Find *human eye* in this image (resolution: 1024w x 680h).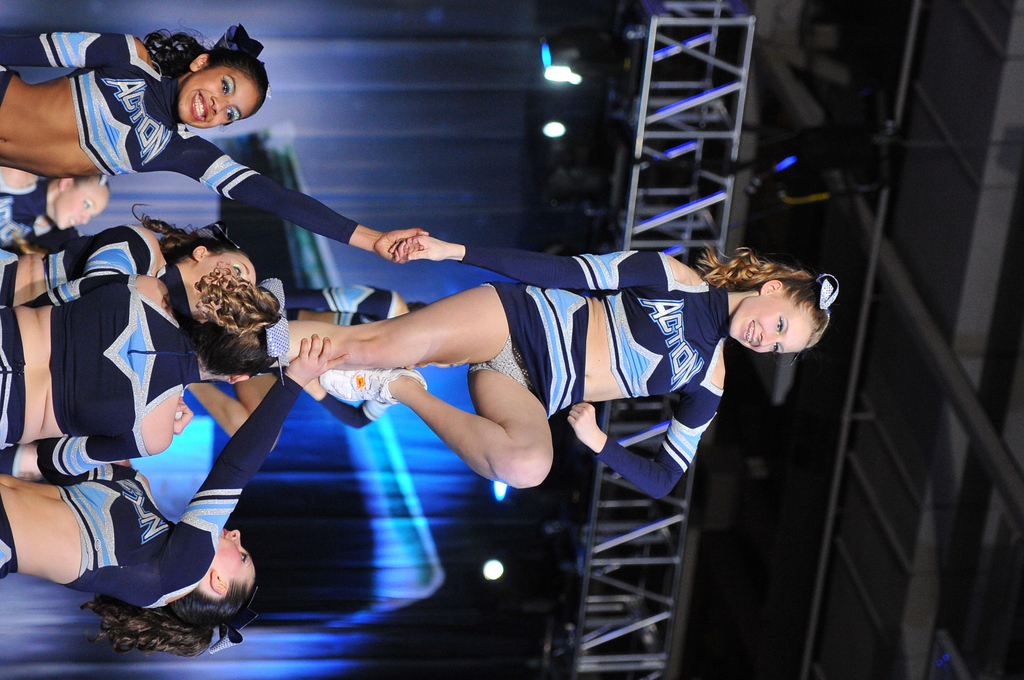
(774, 312, 785, 332).
